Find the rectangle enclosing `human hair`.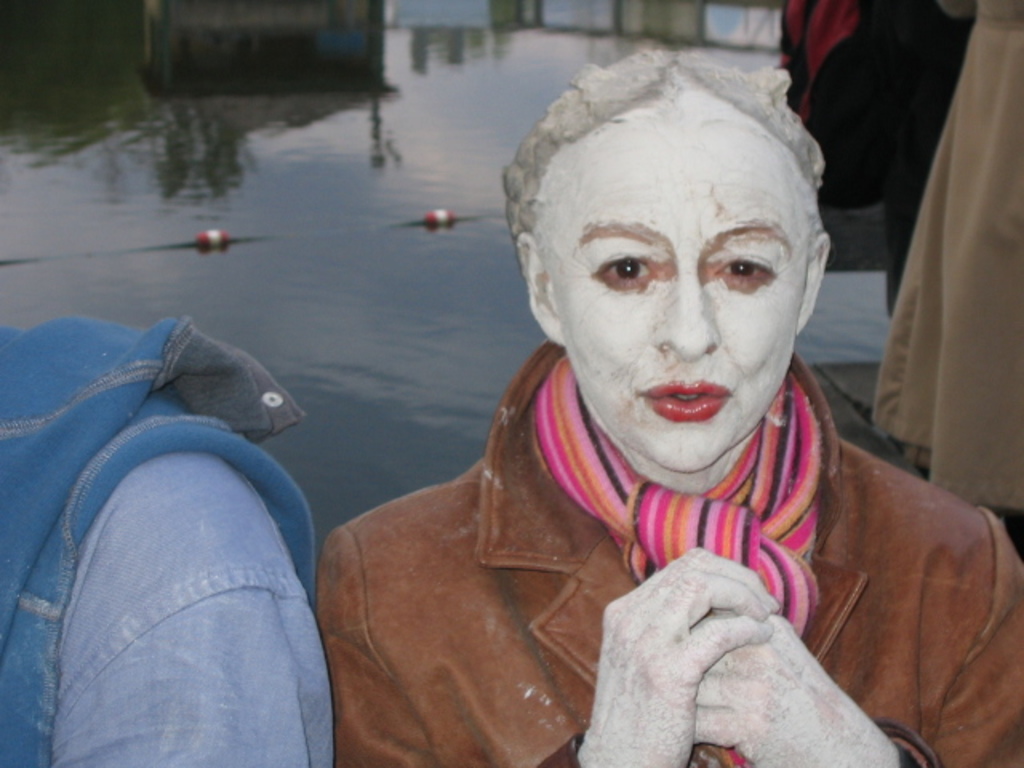
[x1=502, y1=42, x2=826, y2=237].
